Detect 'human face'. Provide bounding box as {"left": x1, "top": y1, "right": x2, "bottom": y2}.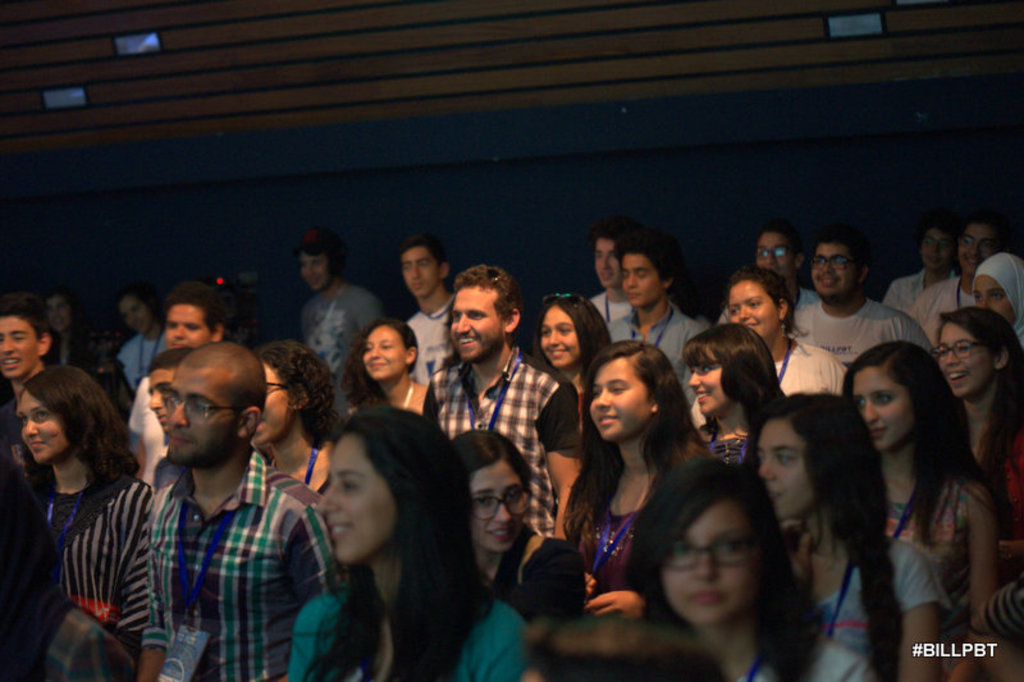
{"left": 756, "top": 421, "right": 813, "bottom": 517}.
